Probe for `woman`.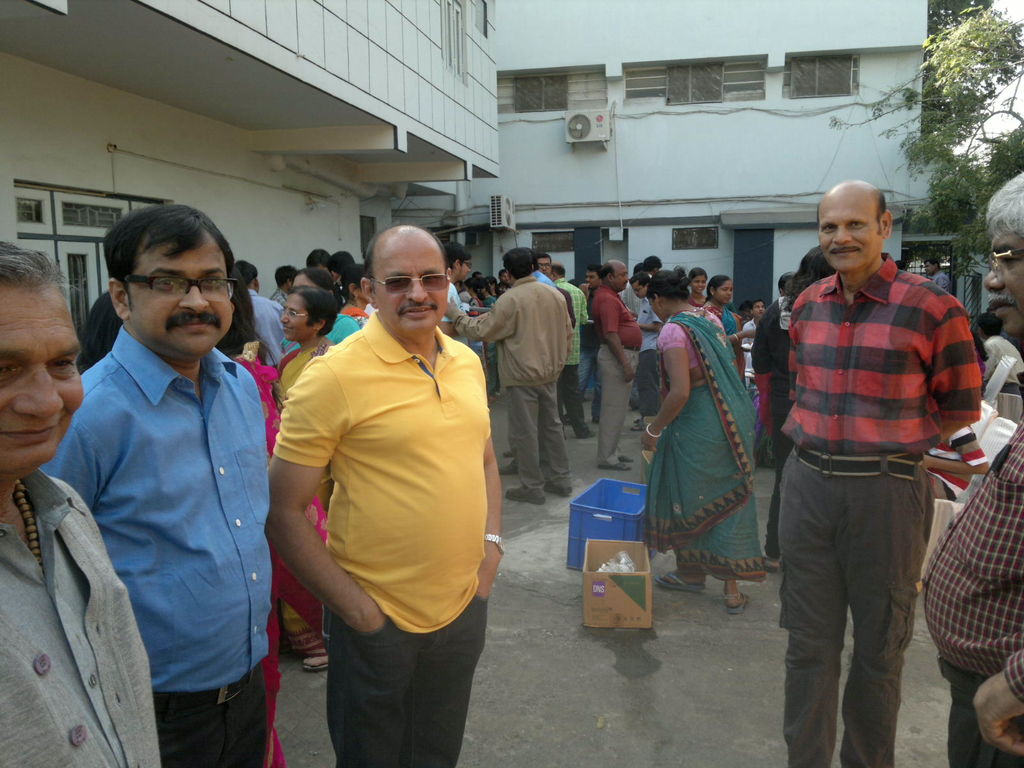
Probe result: 218, 275, 332, 657.
